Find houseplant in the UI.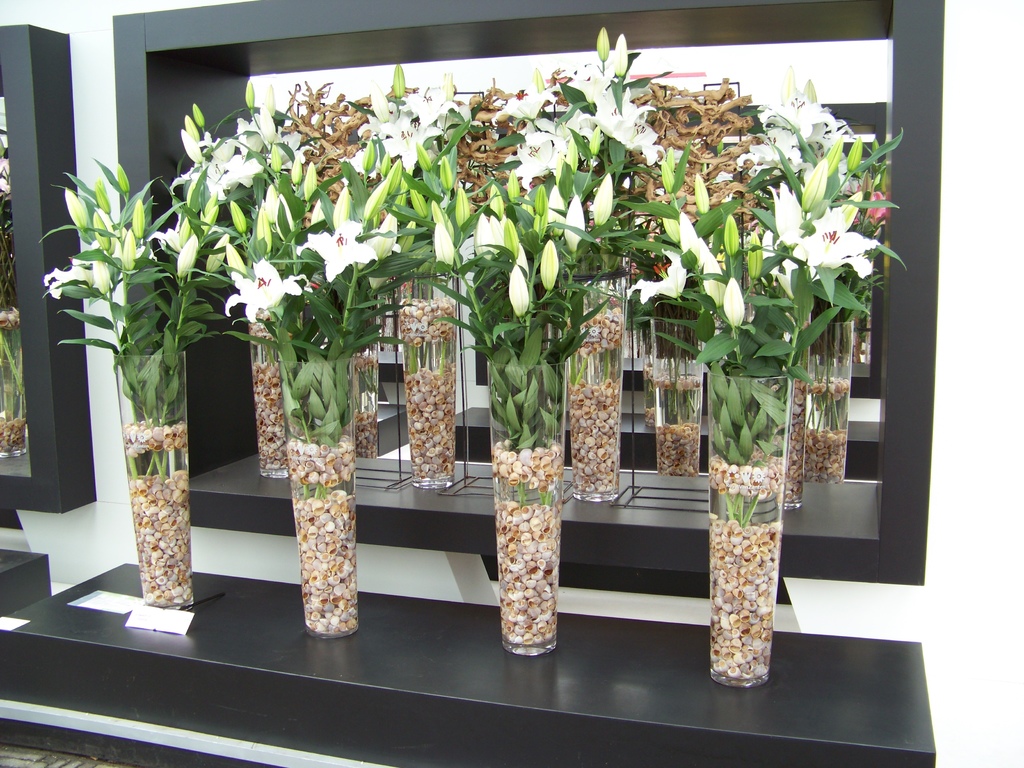
UI element at crop(420, 172, 642, 647).
